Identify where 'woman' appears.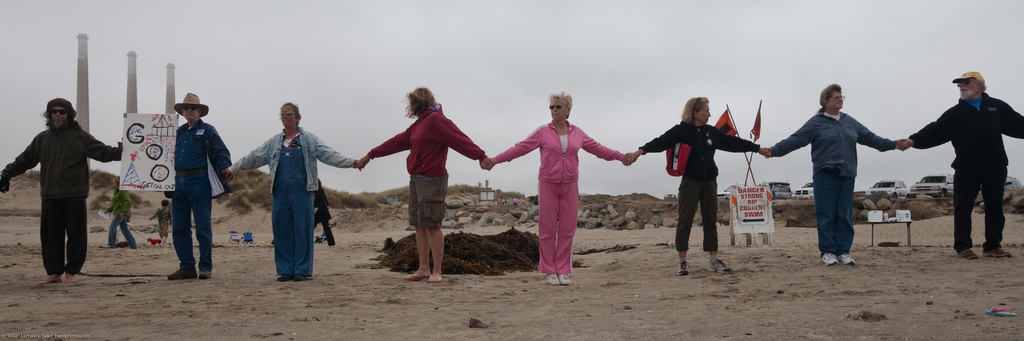
Appears at box=[225, 99, 362, 282].
